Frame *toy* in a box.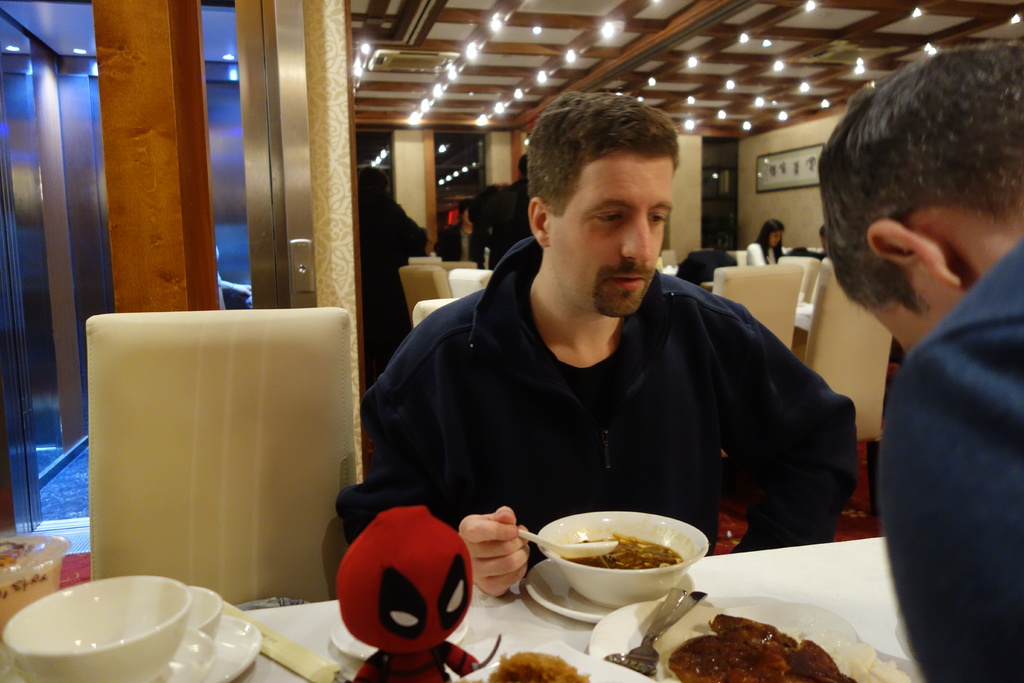
rect(314, 504, 497, 682).
